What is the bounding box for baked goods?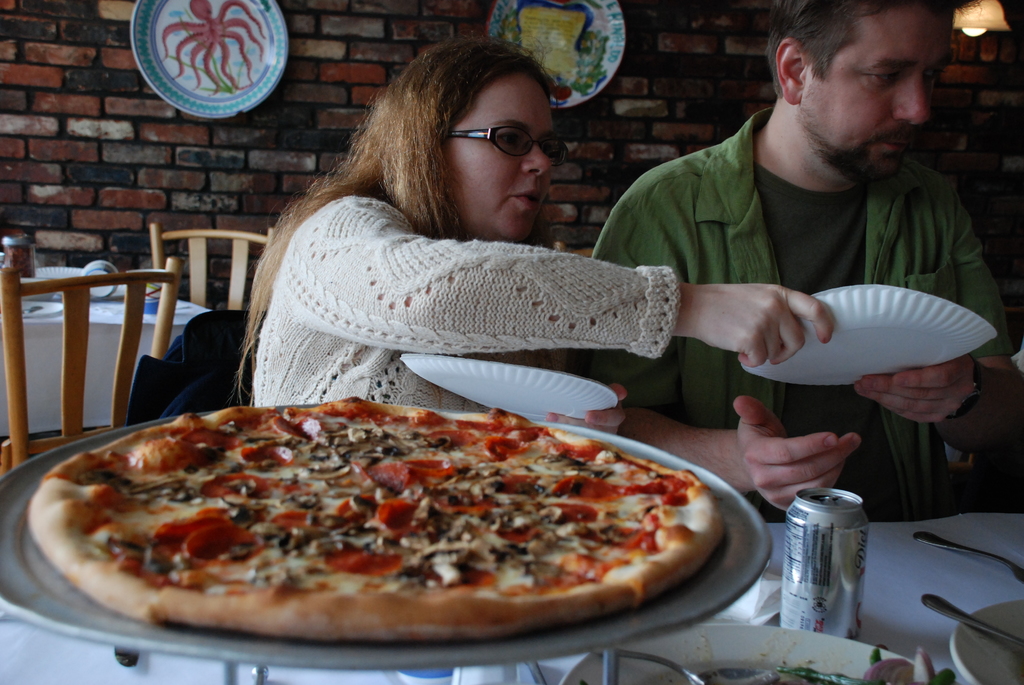
(left=24, top=389, right=725, bottom=645).
